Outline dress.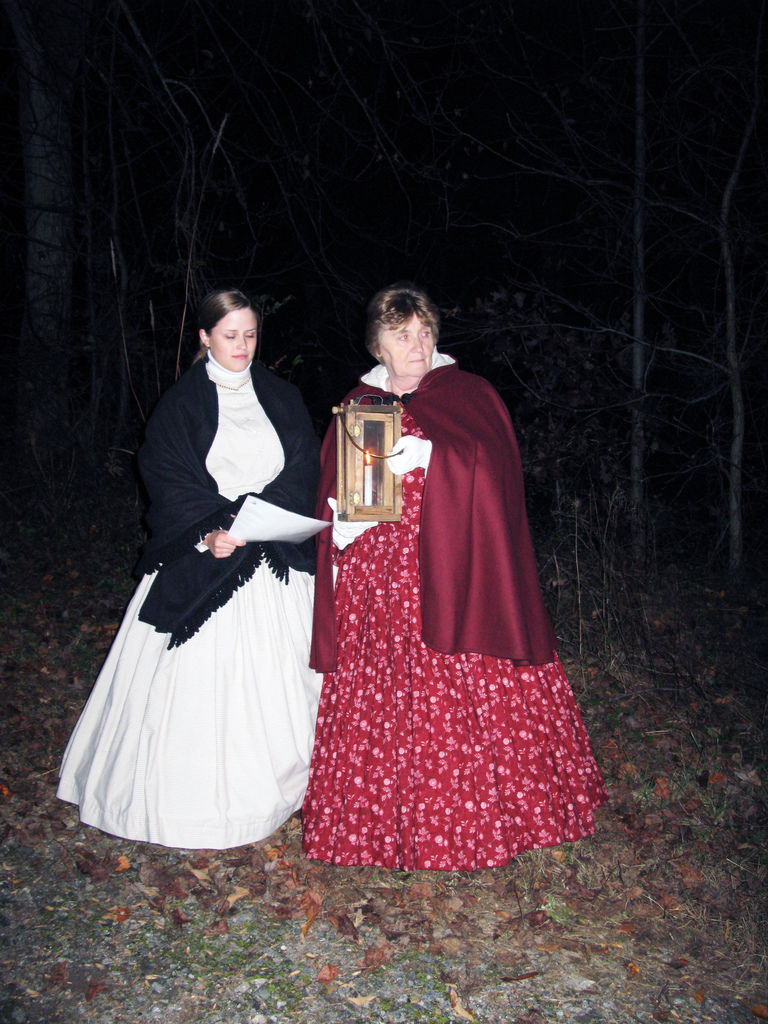
Outline: bbox=(296, 406, 611, 868).
